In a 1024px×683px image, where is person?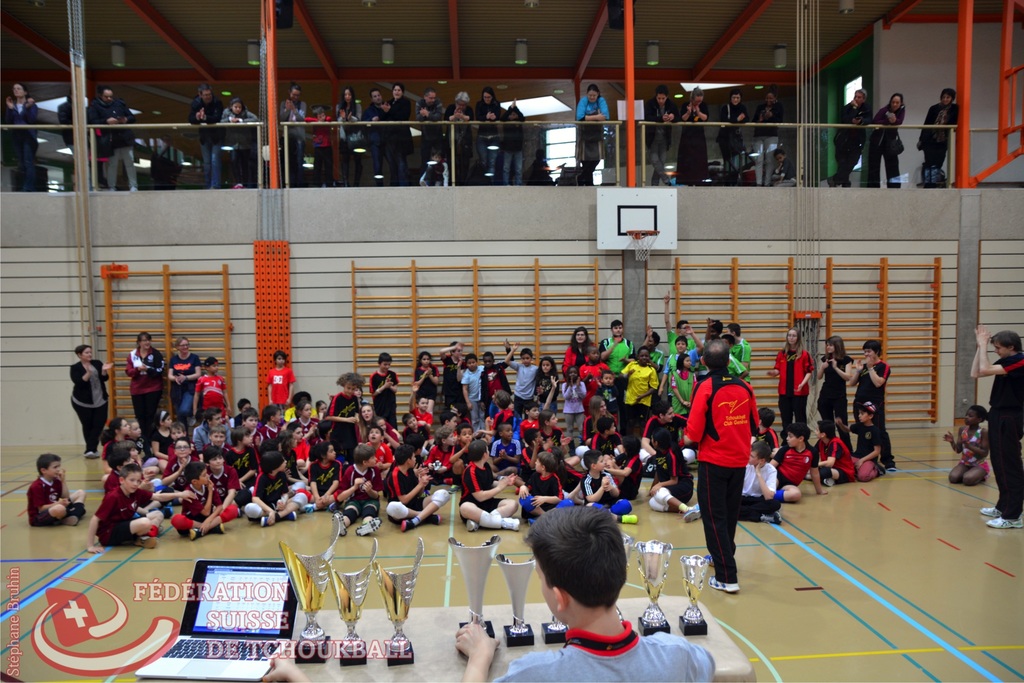
(x1=605, y1=434, x2=644, y2=502).
